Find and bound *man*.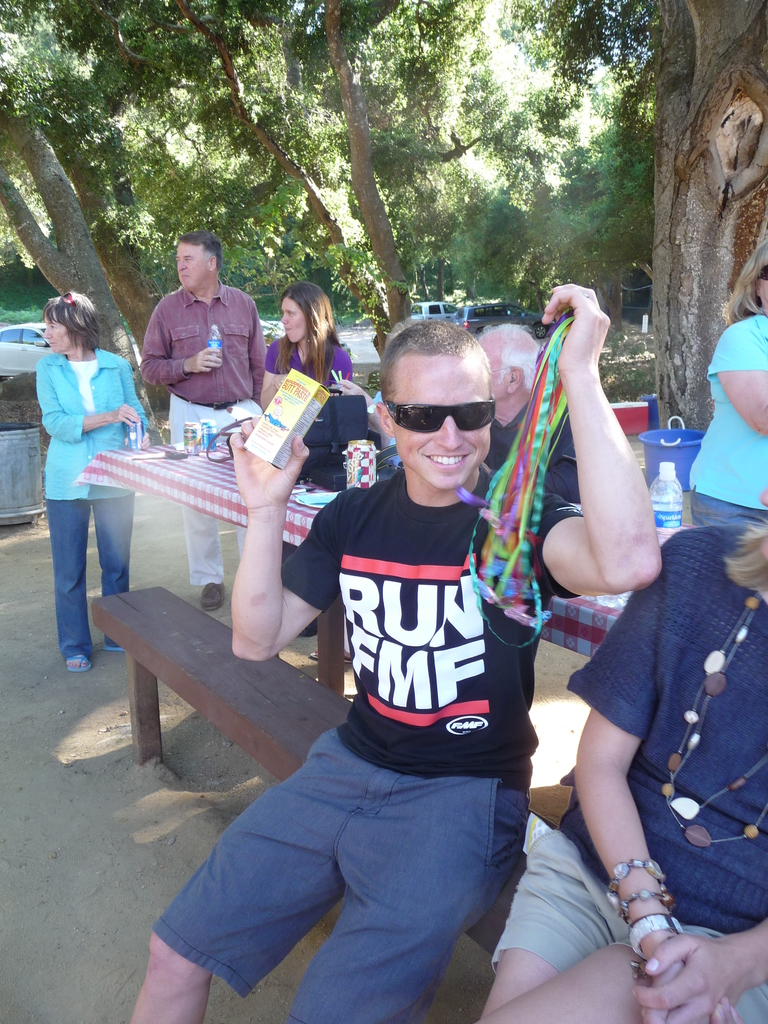
Bound: region(140, 226, 266, 614).
